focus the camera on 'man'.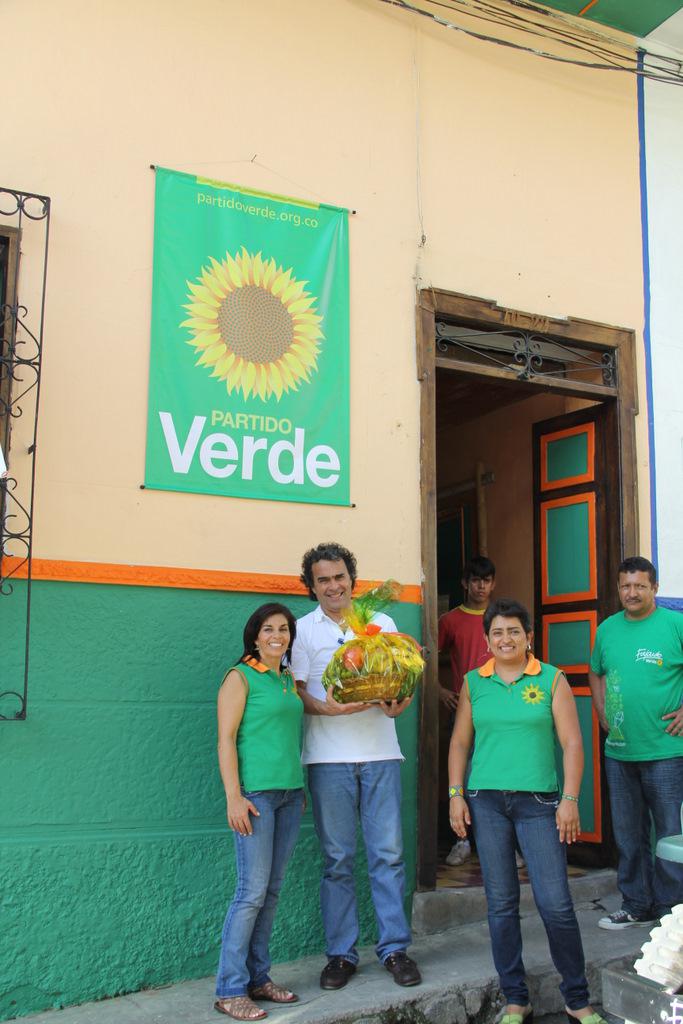
Focus region: (294, 562, 446, 1001).
